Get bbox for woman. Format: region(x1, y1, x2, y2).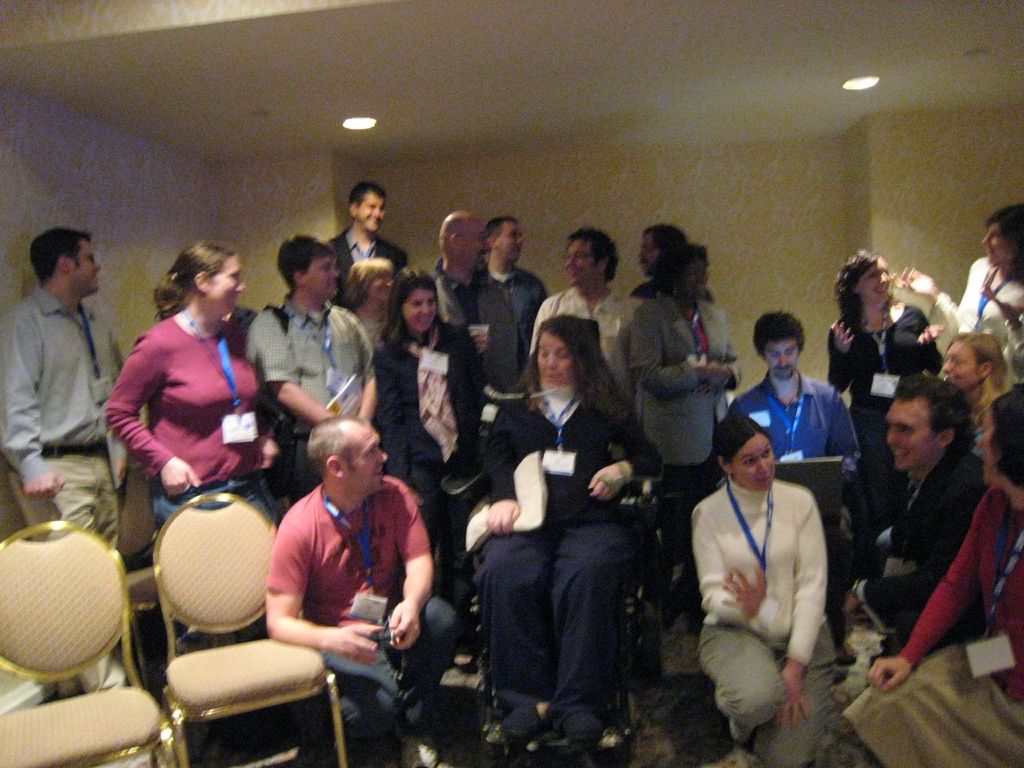
region(334, 254, 394, 356).
